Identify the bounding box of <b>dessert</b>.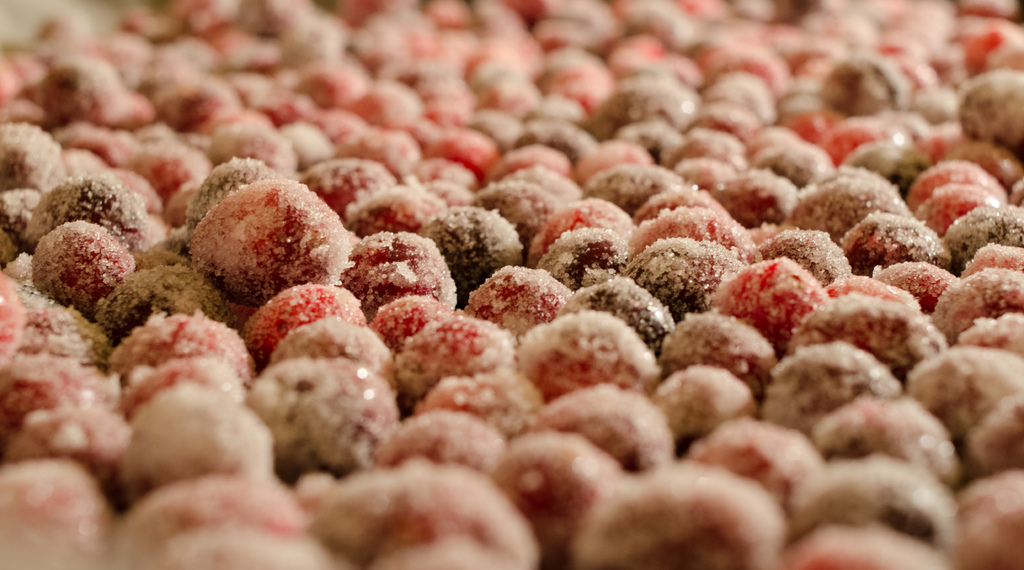
l=632, t=236, r=728, b=307.
